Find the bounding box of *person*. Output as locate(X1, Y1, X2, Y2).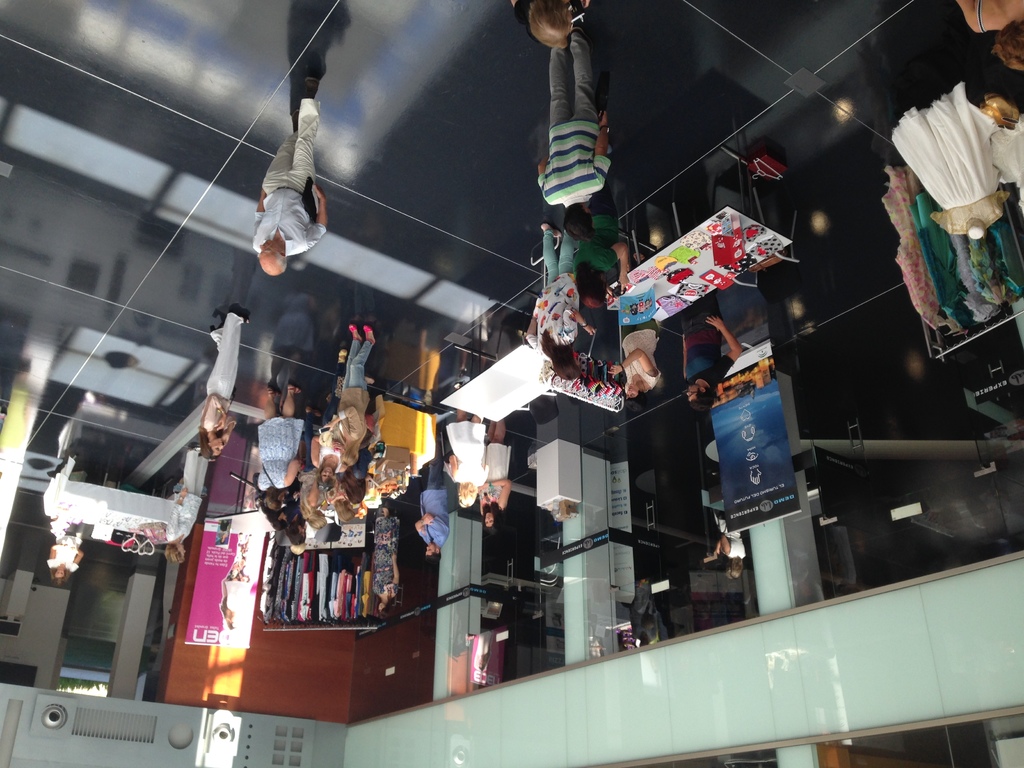
locate(529, 8, 614, 233).
